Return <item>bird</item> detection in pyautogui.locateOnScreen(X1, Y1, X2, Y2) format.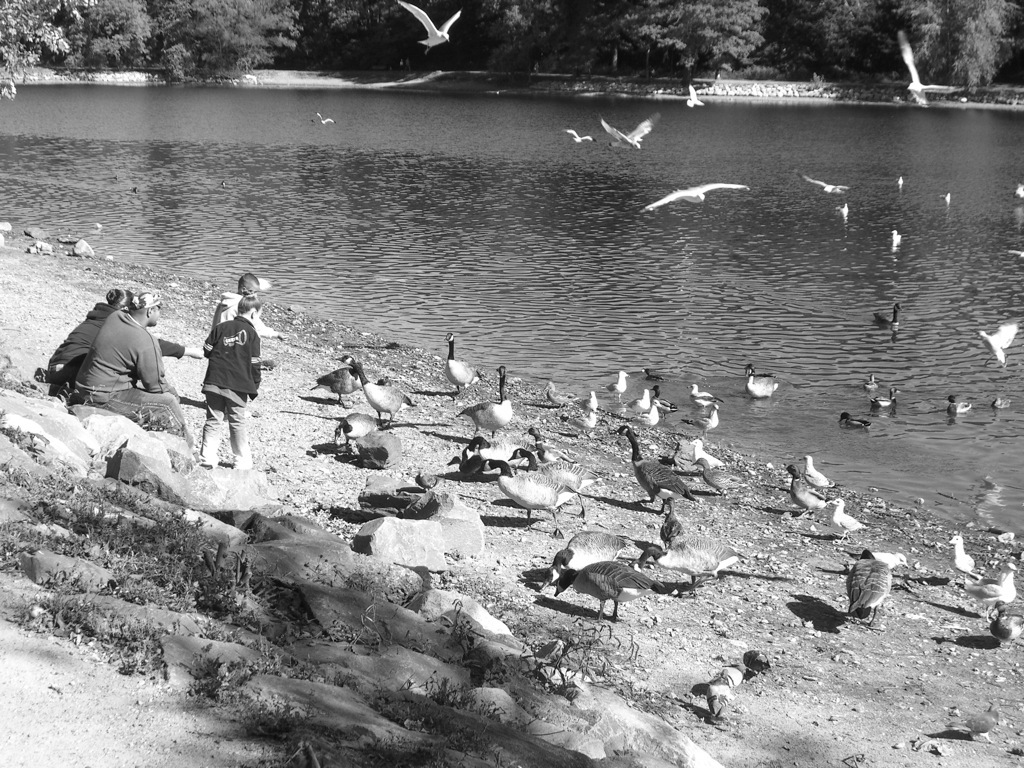
pyautogui.locateOnScreen(581, 389, 604, 407).
